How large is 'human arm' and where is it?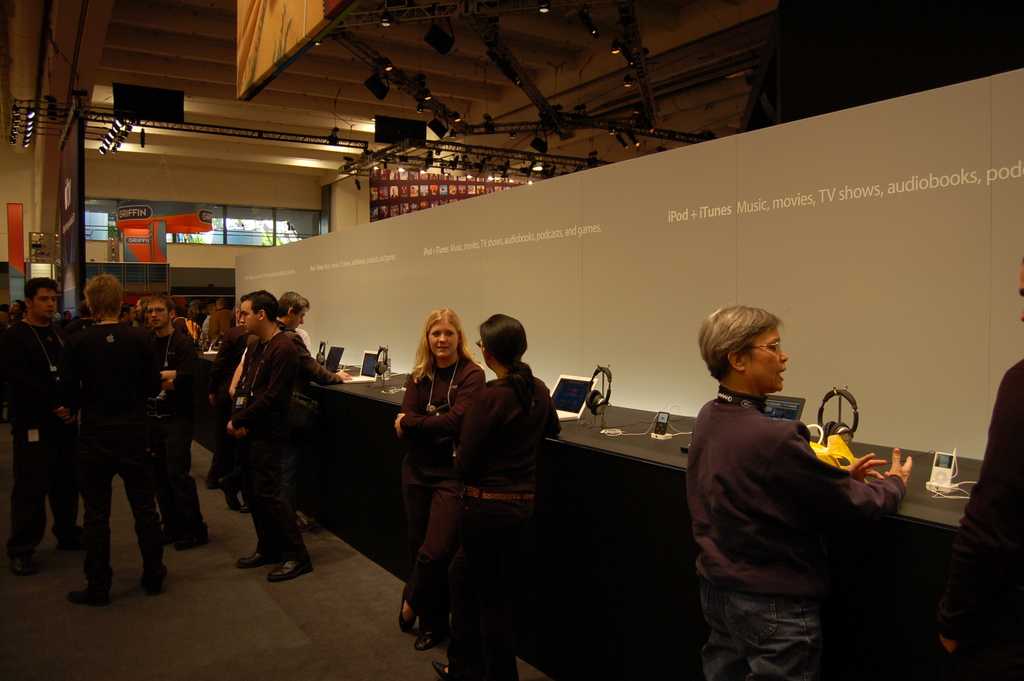
Bounding box: select_region(302, 346, 355, 380).
